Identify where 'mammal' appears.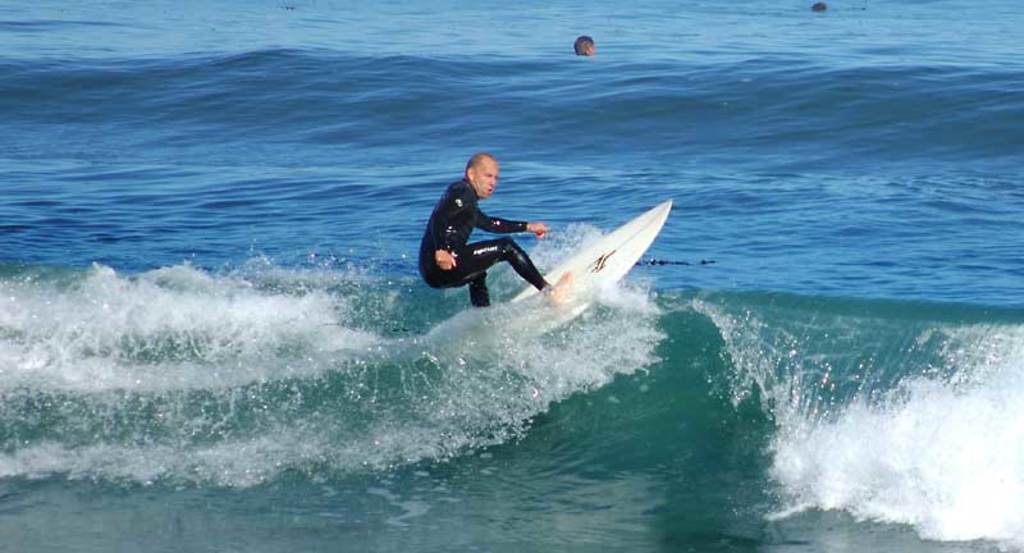
Appears at bbox=(572, 32, 599, 63).
